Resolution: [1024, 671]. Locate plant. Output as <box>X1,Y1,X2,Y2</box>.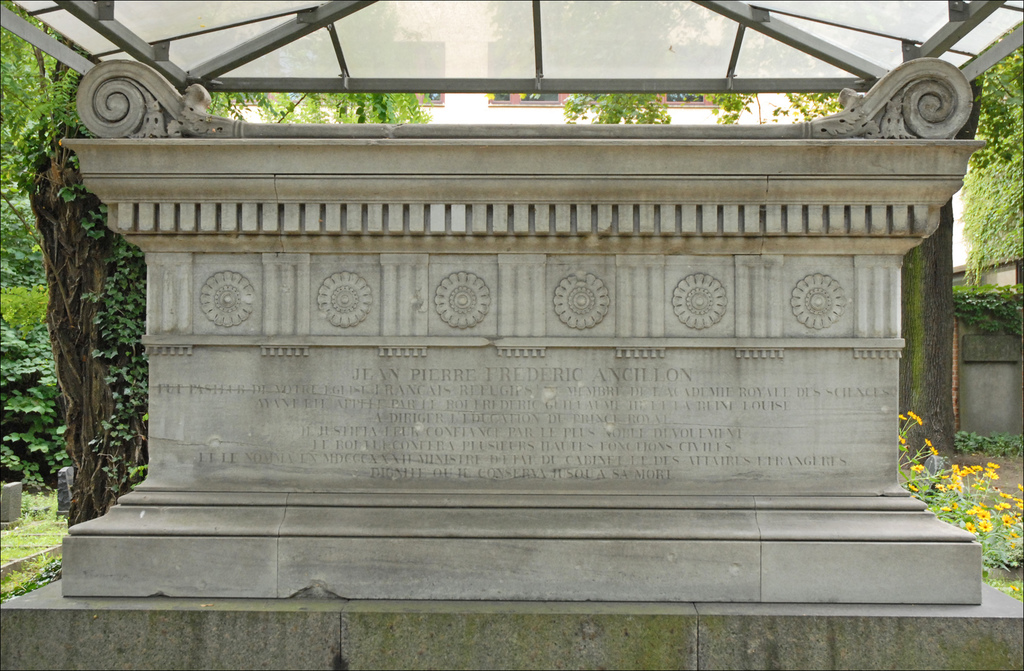
<box>694,88,744,137</box>.
